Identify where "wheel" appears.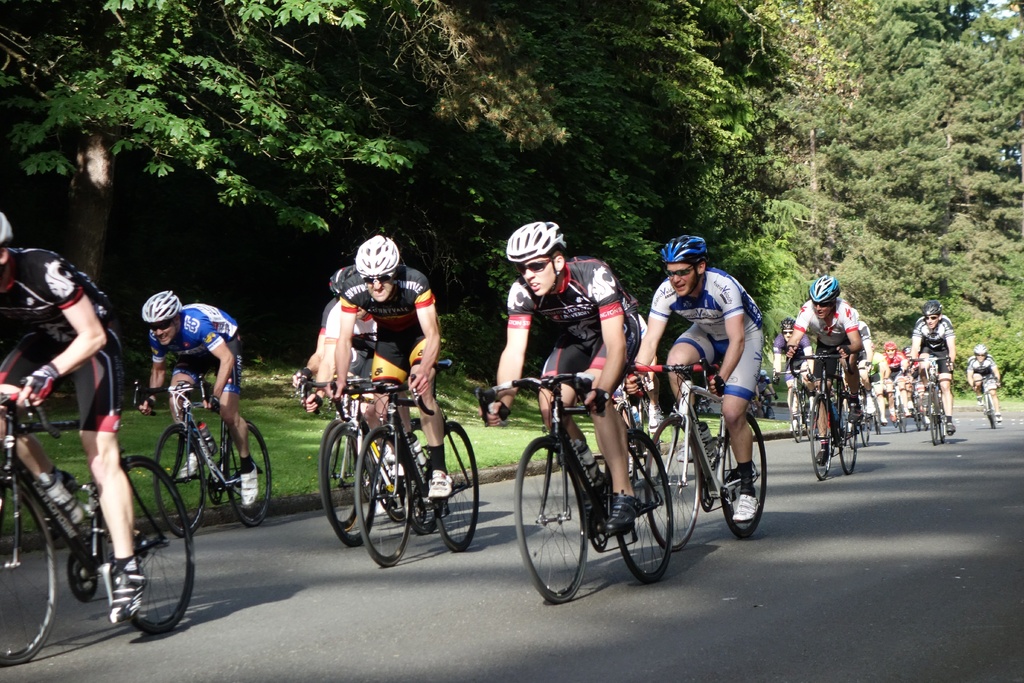
Appears at (x1=875, y1=396, x2=880, y2=432).
